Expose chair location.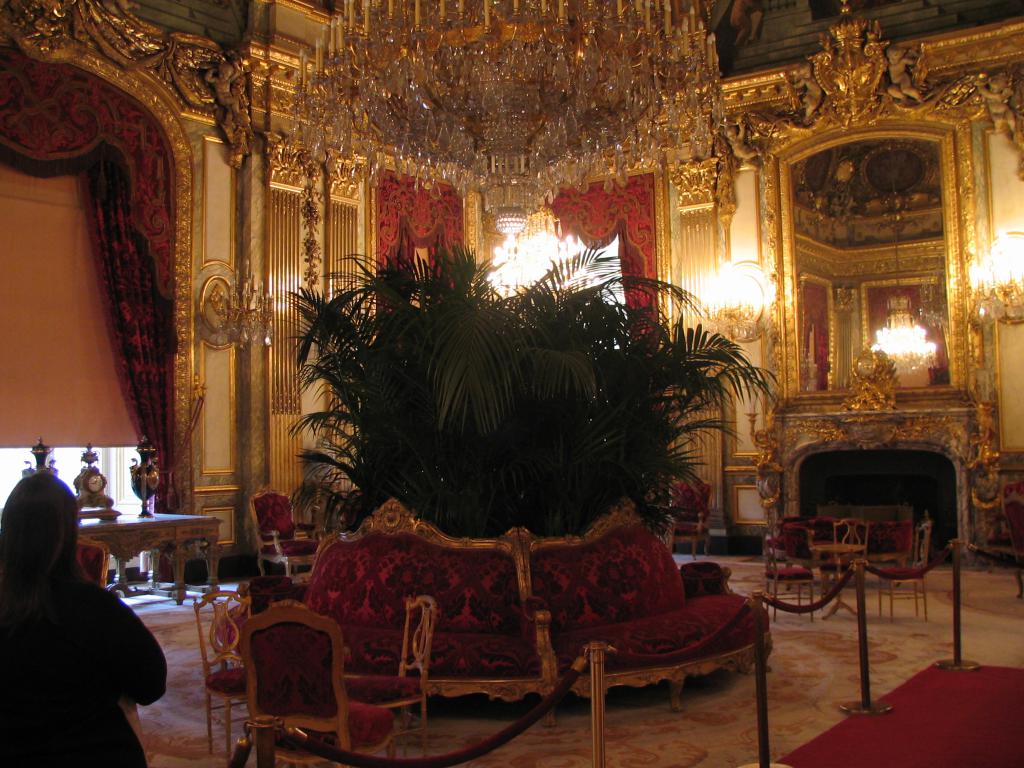
Exposed at (left=1003, top=479, right=1023, bottom=596).
